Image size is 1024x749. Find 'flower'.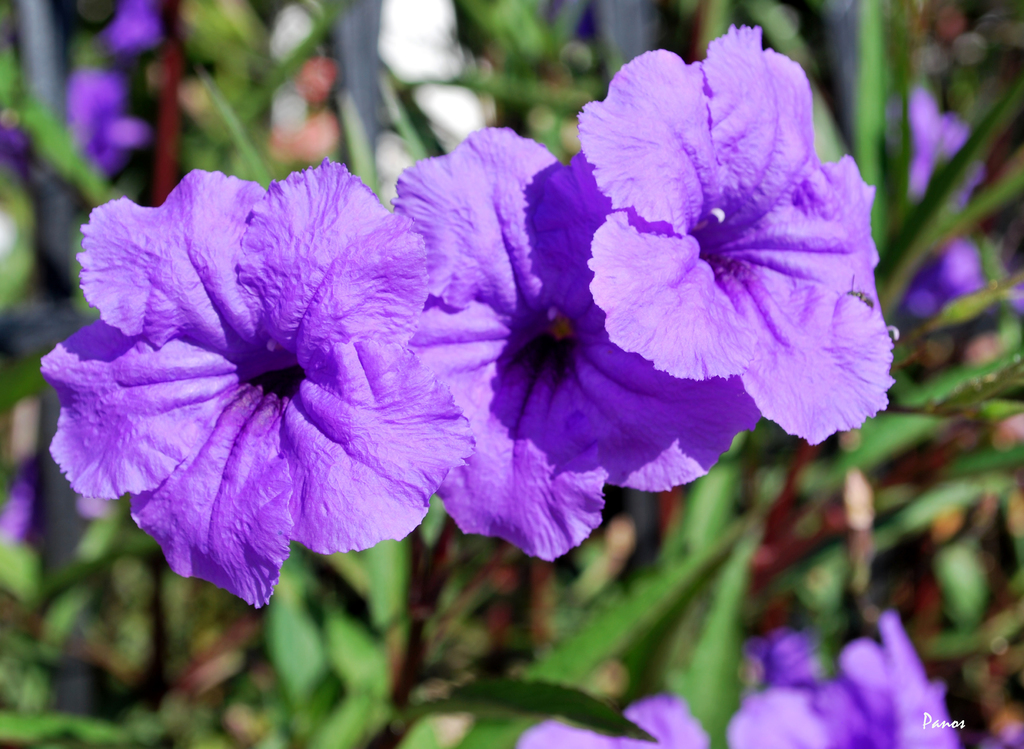
(left=41, top=156, right=476, bottom=607).
